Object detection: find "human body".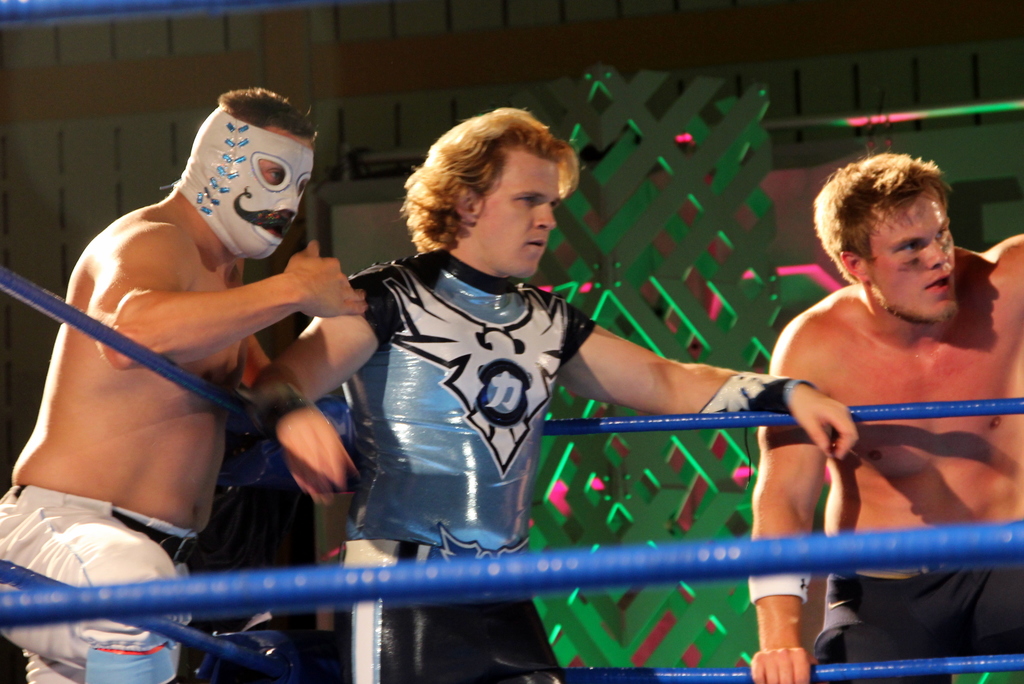
x1=721 y1=170 x2=1011 y2=635.
